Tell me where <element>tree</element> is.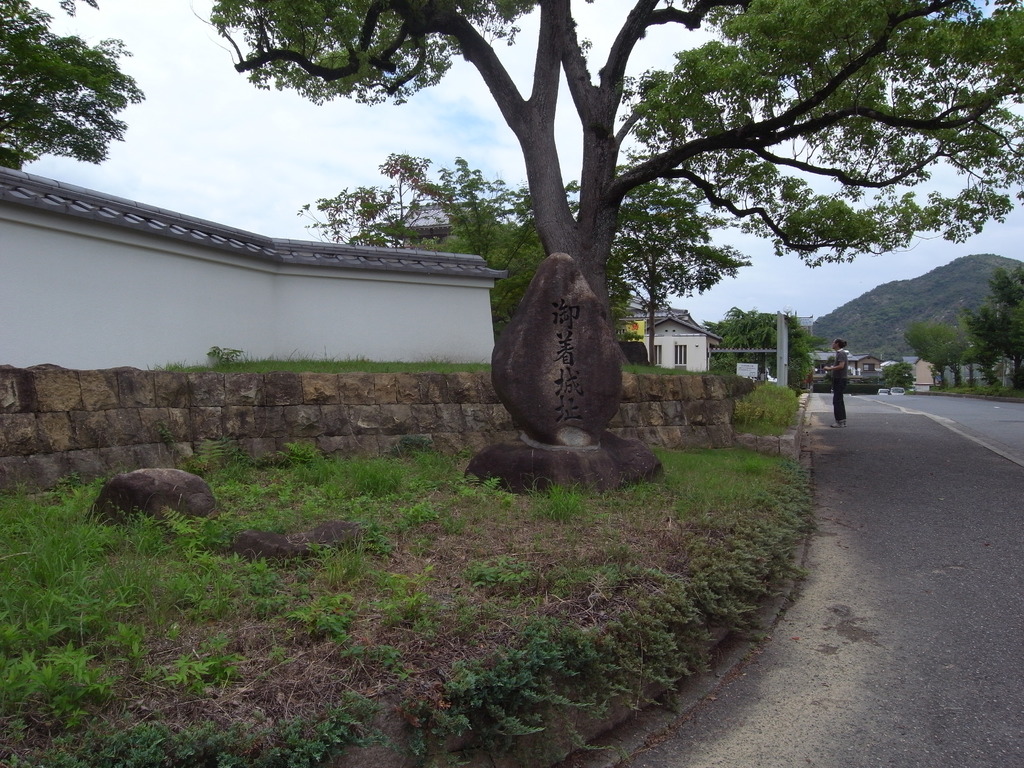
<element>tree</element> is at x1=296, y1=150, x2=551, y2=339.
